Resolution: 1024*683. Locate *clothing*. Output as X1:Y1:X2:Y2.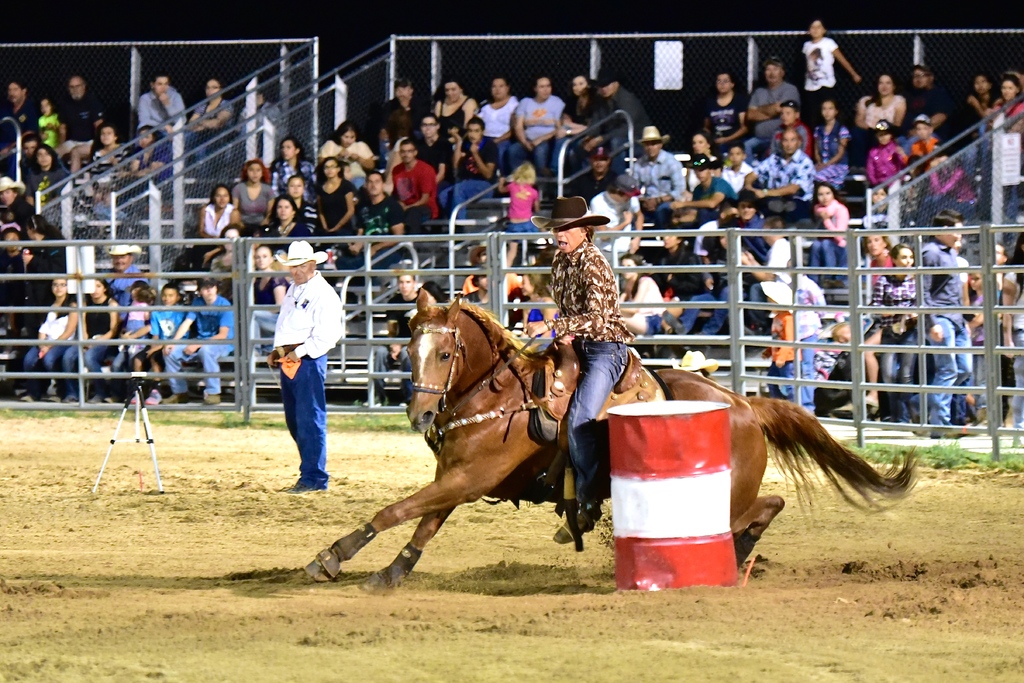
289:221:304:251.
